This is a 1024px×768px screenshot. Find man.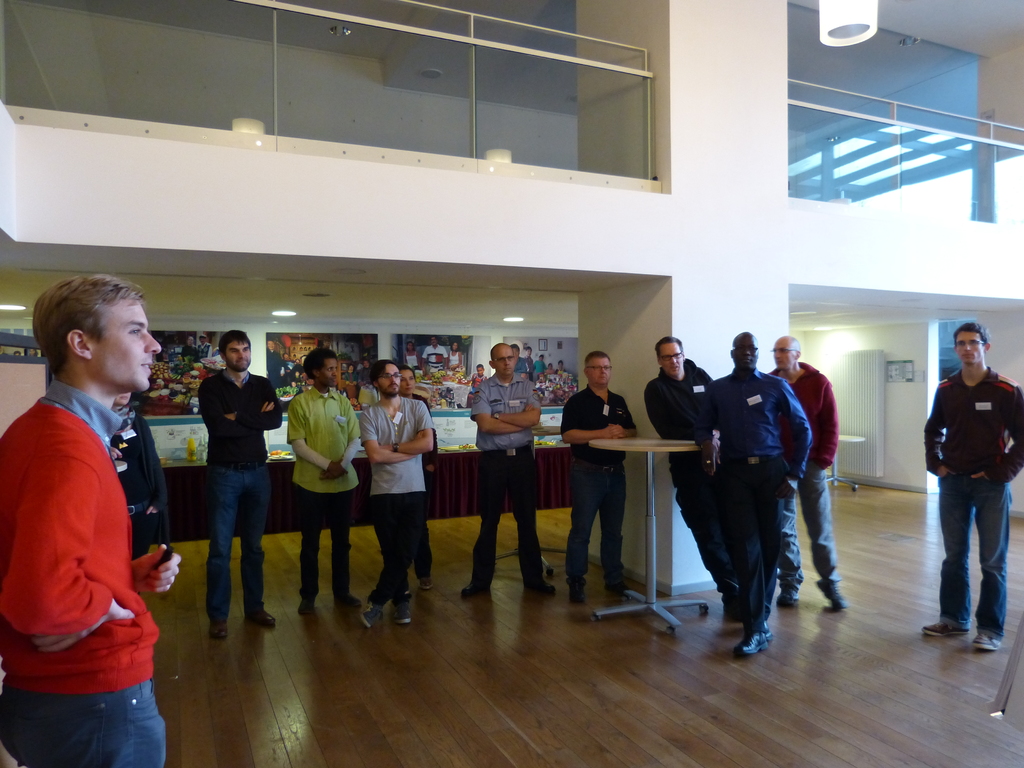
Bounding box: left=0, top=273, right=185, bottom=767.
